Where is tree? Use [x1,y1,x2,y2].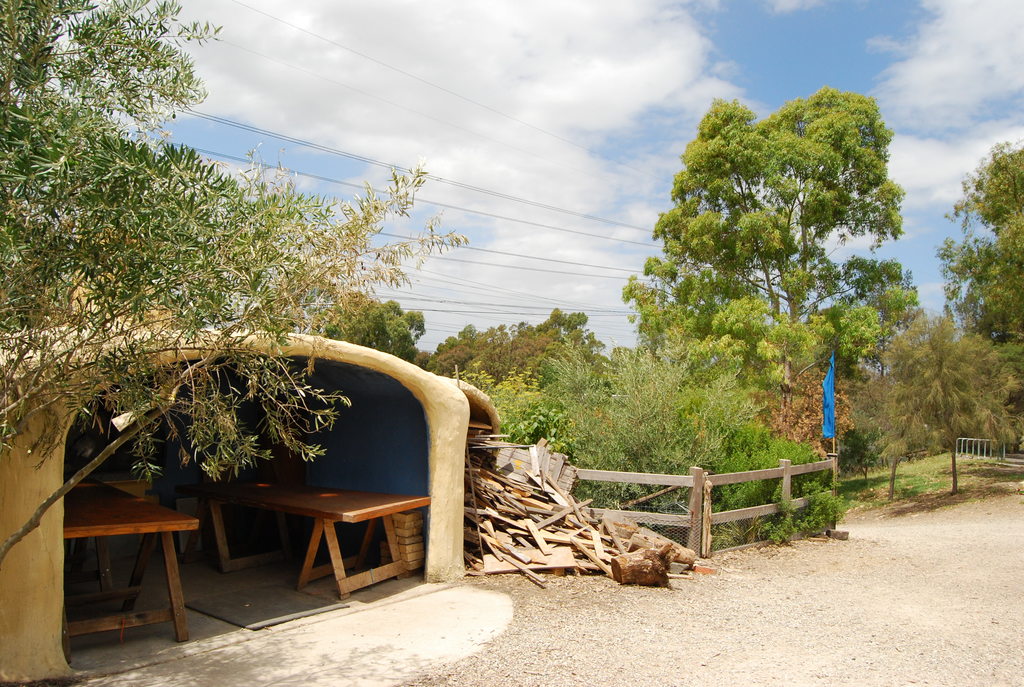
[932,137,1023,349].
